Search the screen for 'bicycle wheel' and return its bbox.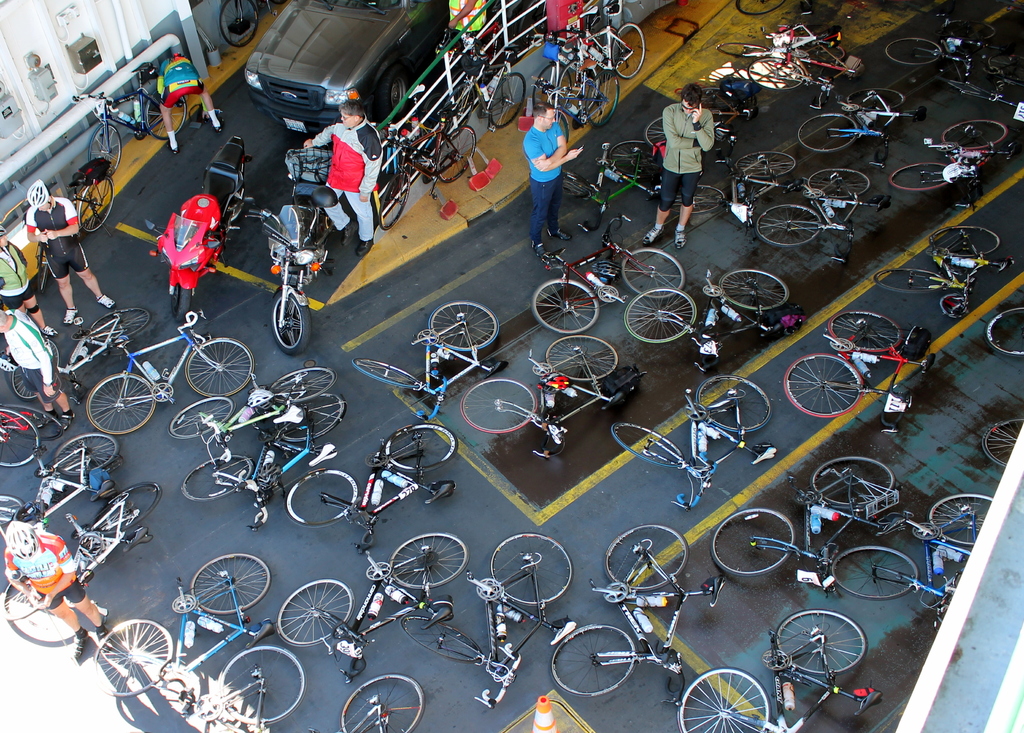
Found: crop(418, 305, 499, 360).
